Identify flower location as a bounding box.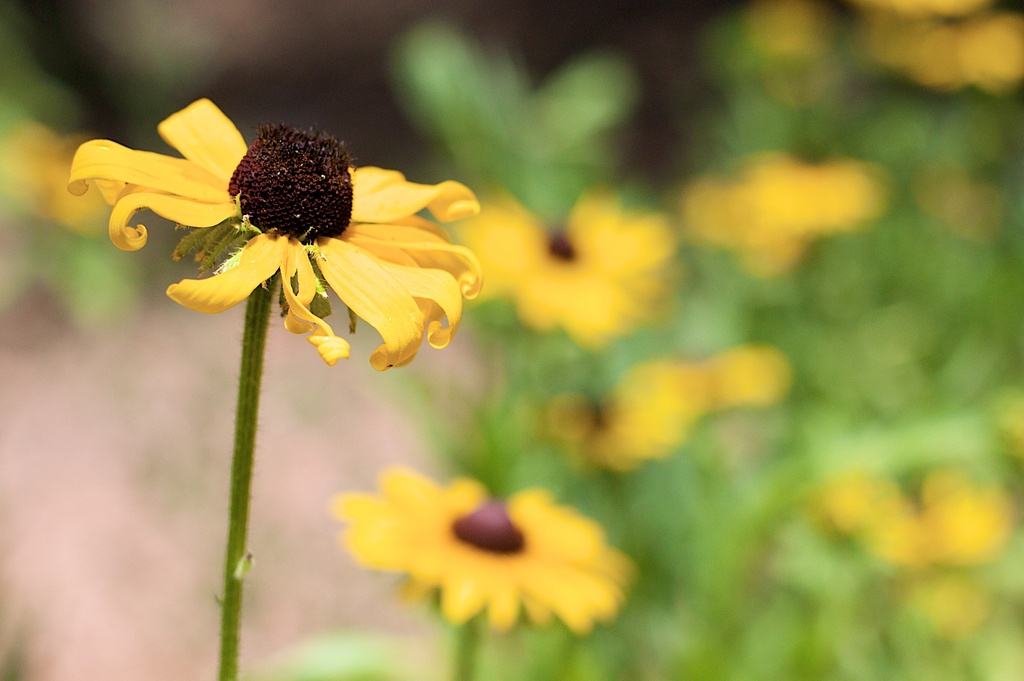
684:150:883:277.
